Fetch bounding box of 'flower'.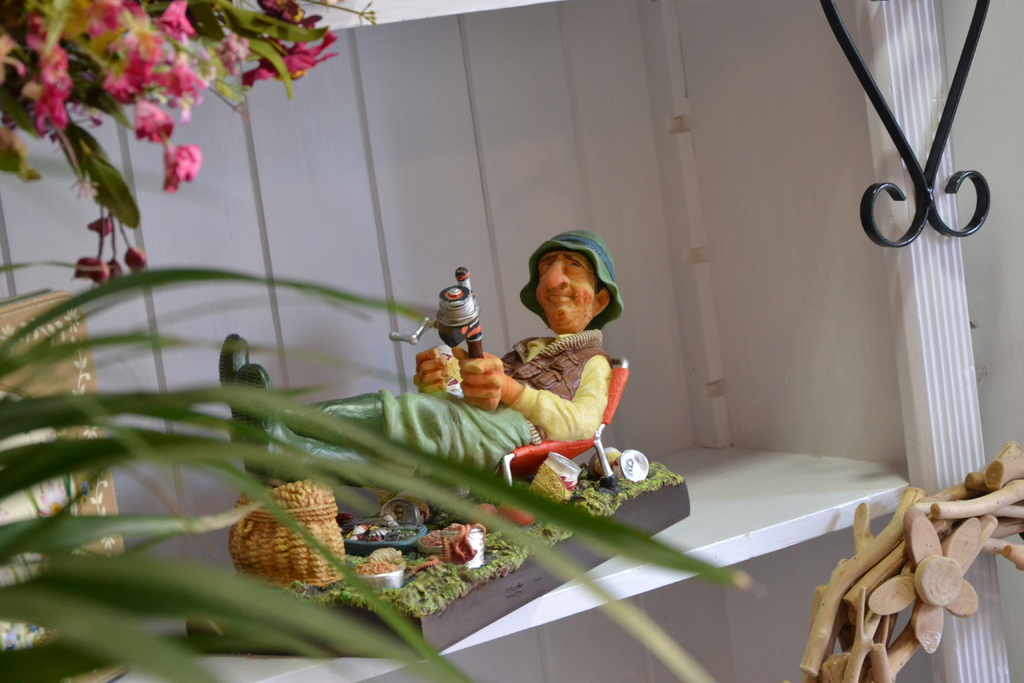
Bbox: bbox=[88, 217, 114, 240].
